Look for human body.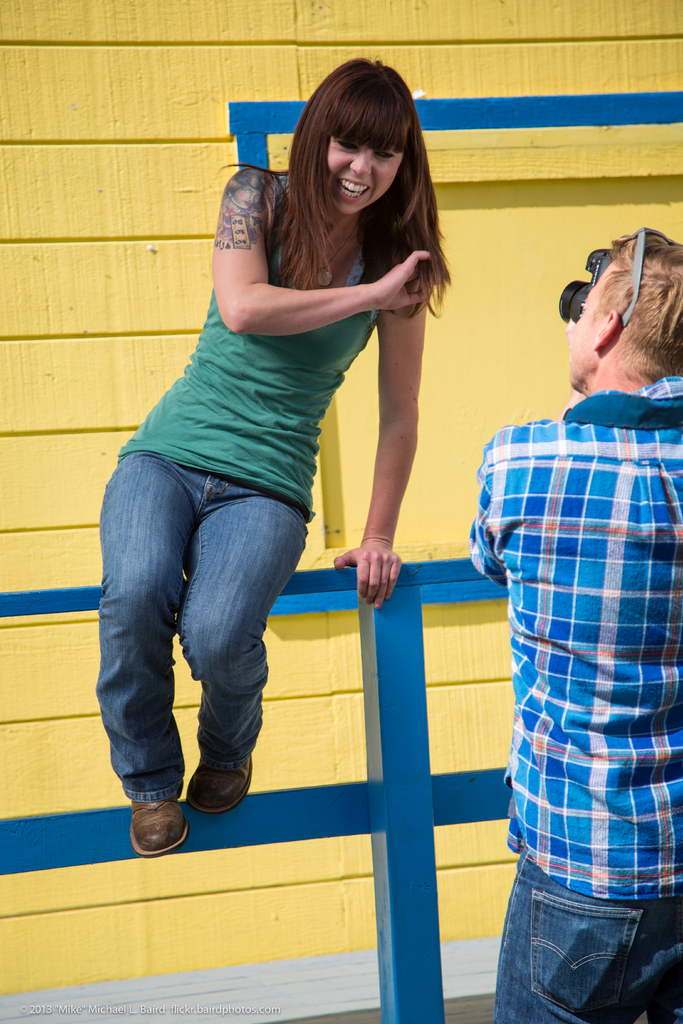
Found: <bbox>465, 207, 682, 1023</bbox>.
